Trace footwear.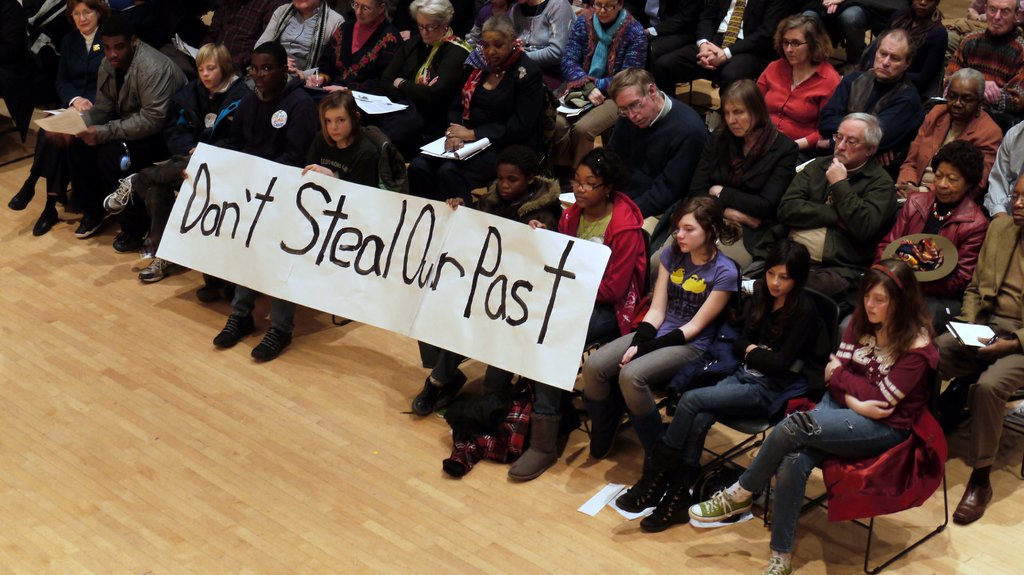
Traced to detection(100, 173, 133, 215).
